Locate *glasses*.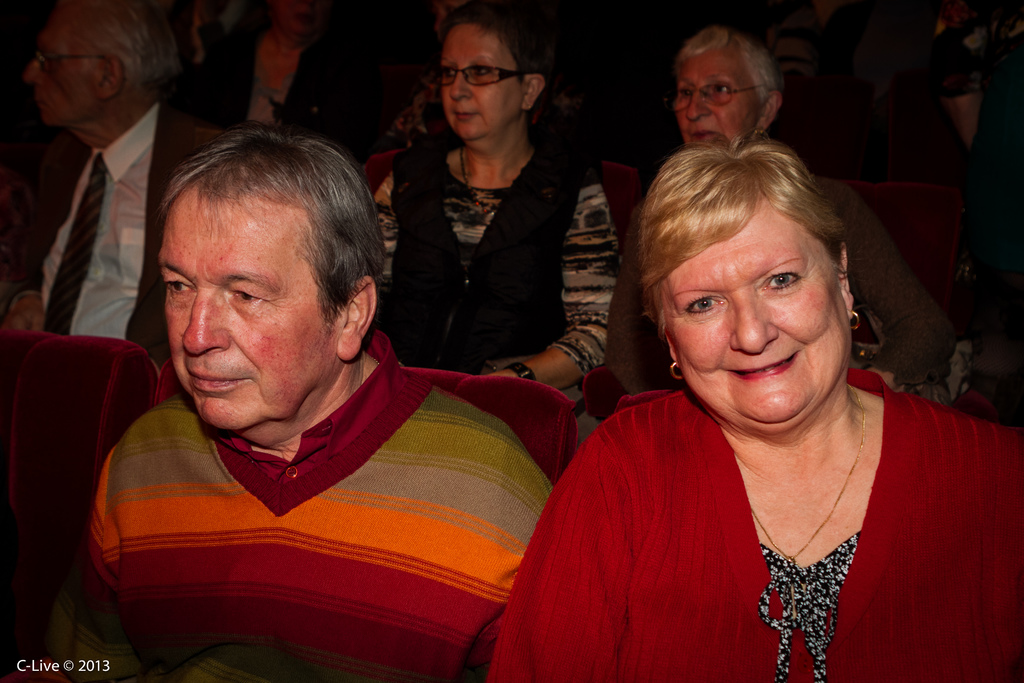
Bounding box: box=[29, 47, 113, 73].
